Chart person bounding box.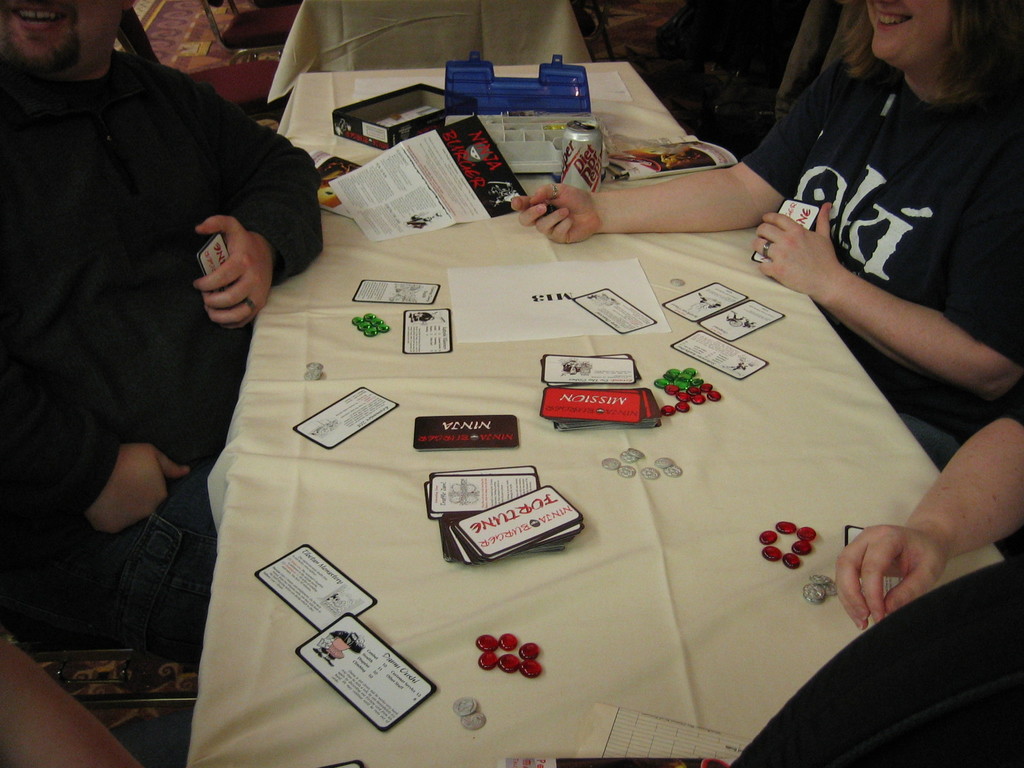
Charted: detection(831, 404, 1023, 631).
